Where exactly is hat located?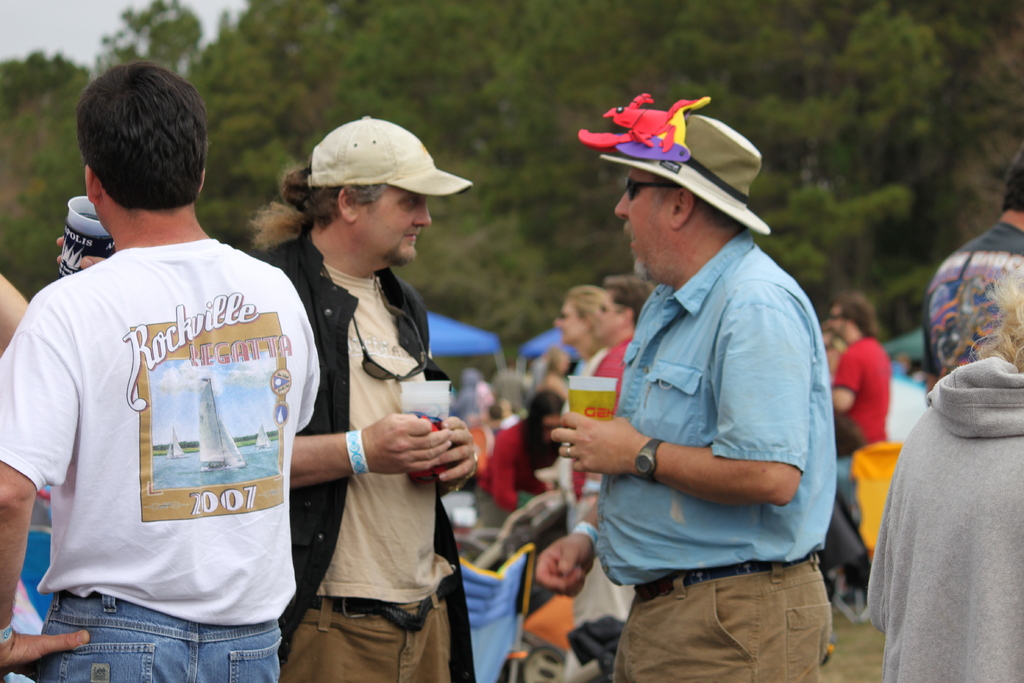
Its bounding box is {"left": 305, "top": 115, "right": 474, "bottom": 199}.
